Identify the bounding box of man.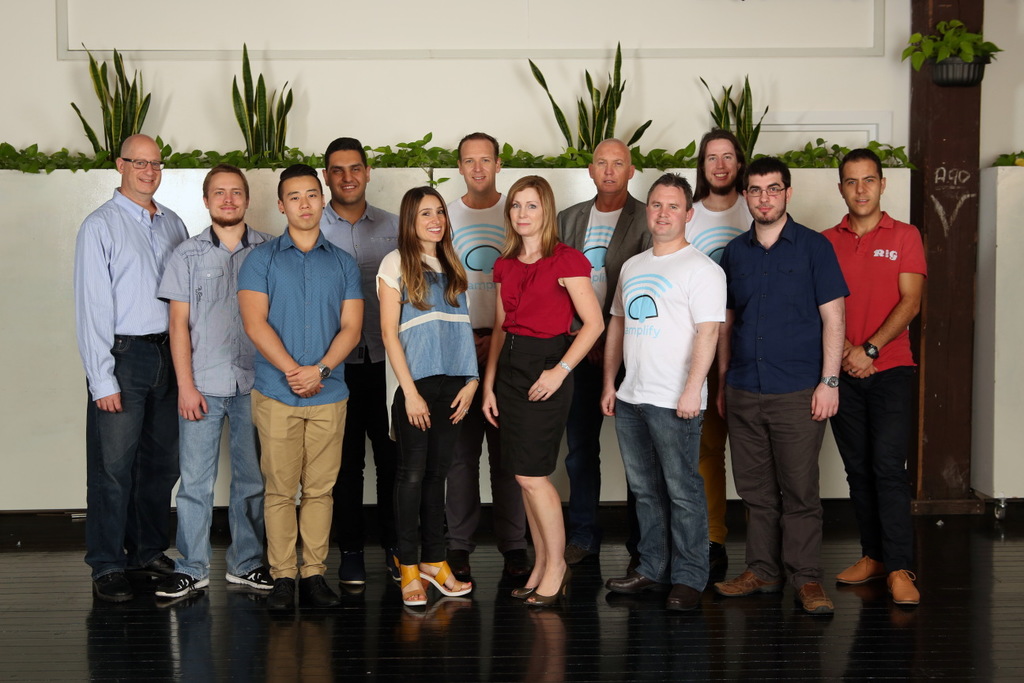
(x1=439, y1=131, x2=547, y2=587).
